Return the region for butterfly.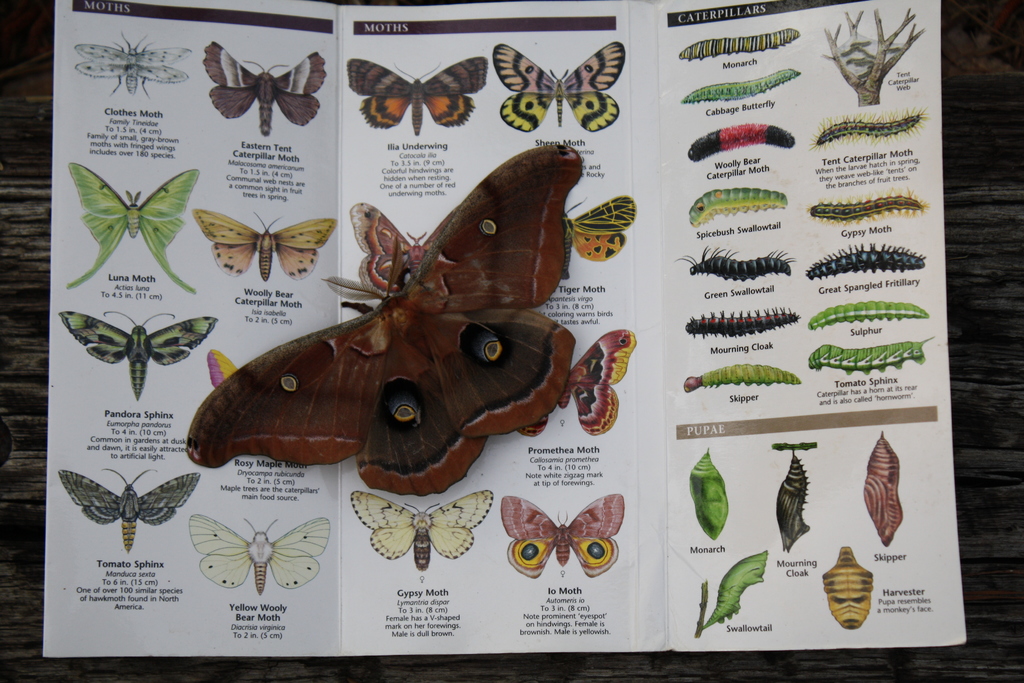
[x1=342, y1=198, x2=429, y2=295].
